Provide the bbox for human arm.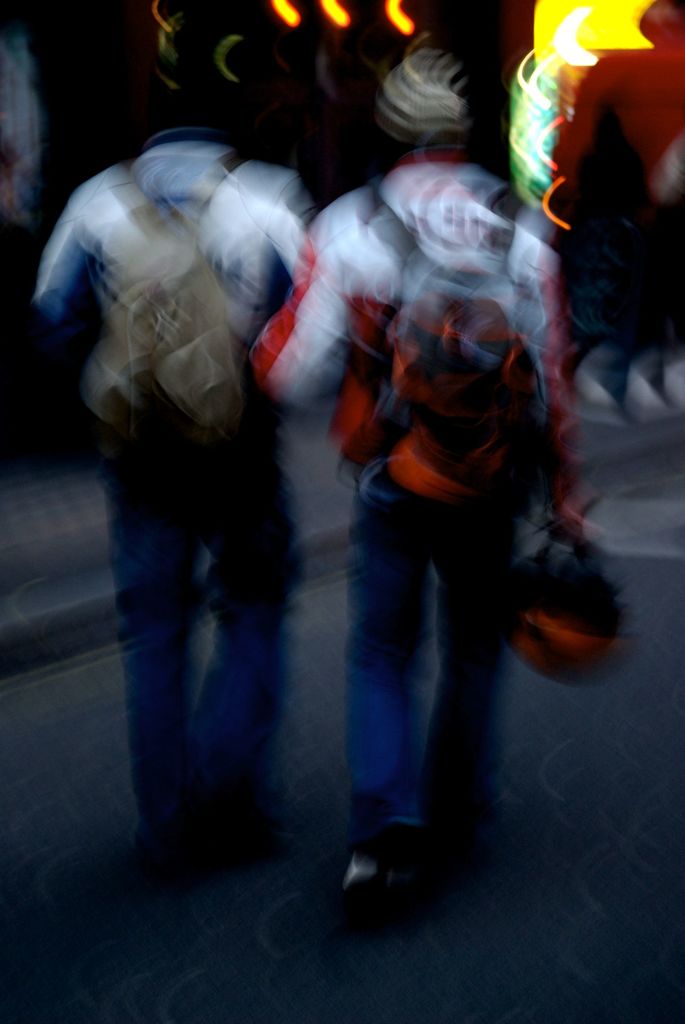
left=542, top=63, right=617, bottom=241.
